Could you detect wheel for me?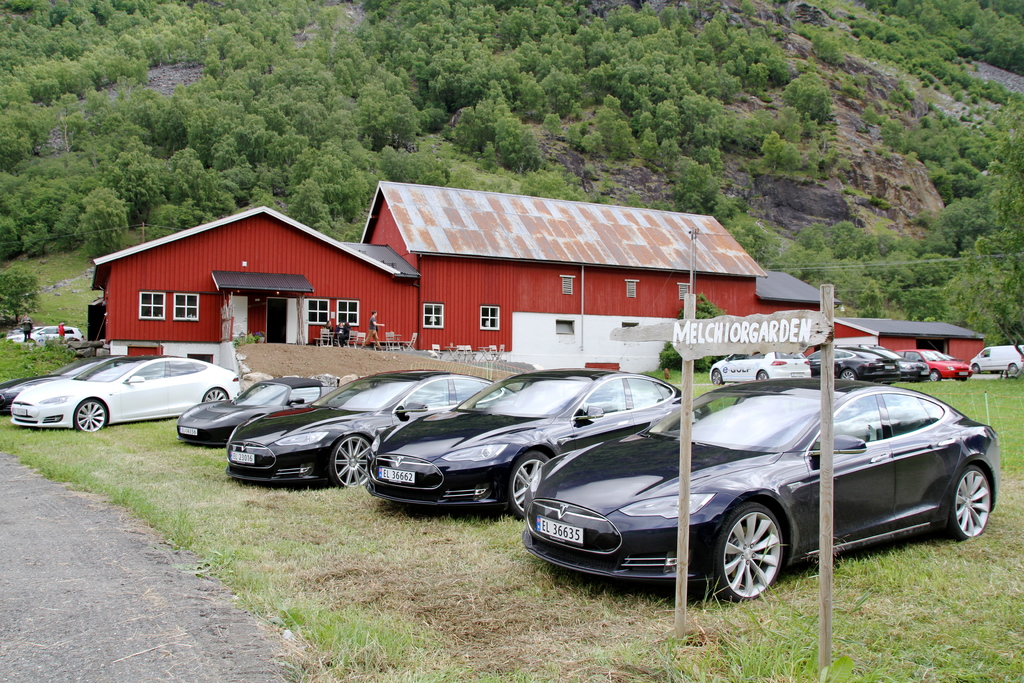
Detection result: box=[75, 399, 104, 431].
